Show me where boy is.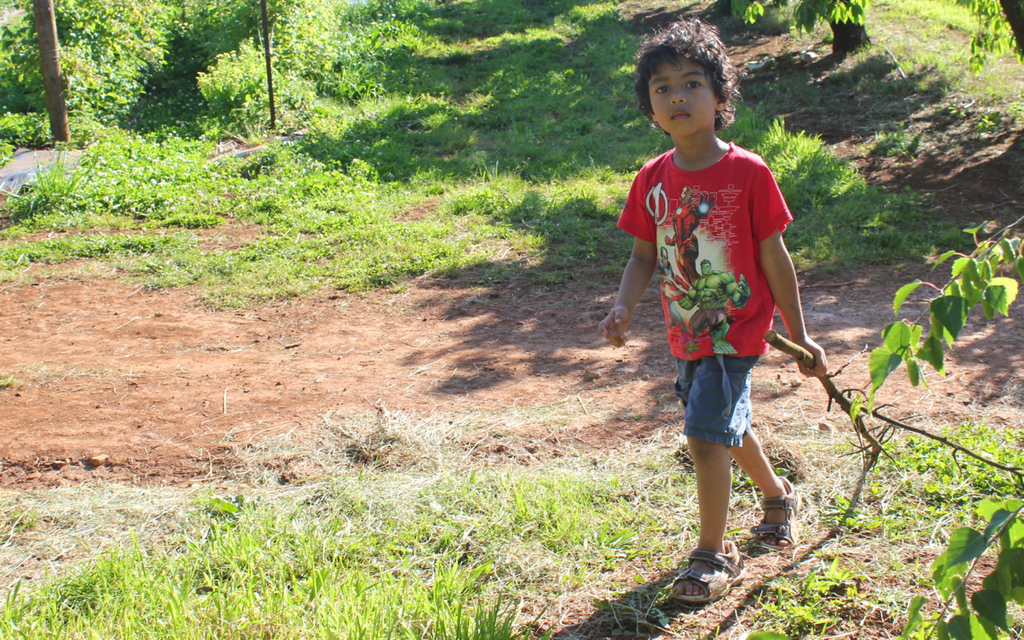
boy is at (x1=592, y1=13, x2=829, y2=596).
